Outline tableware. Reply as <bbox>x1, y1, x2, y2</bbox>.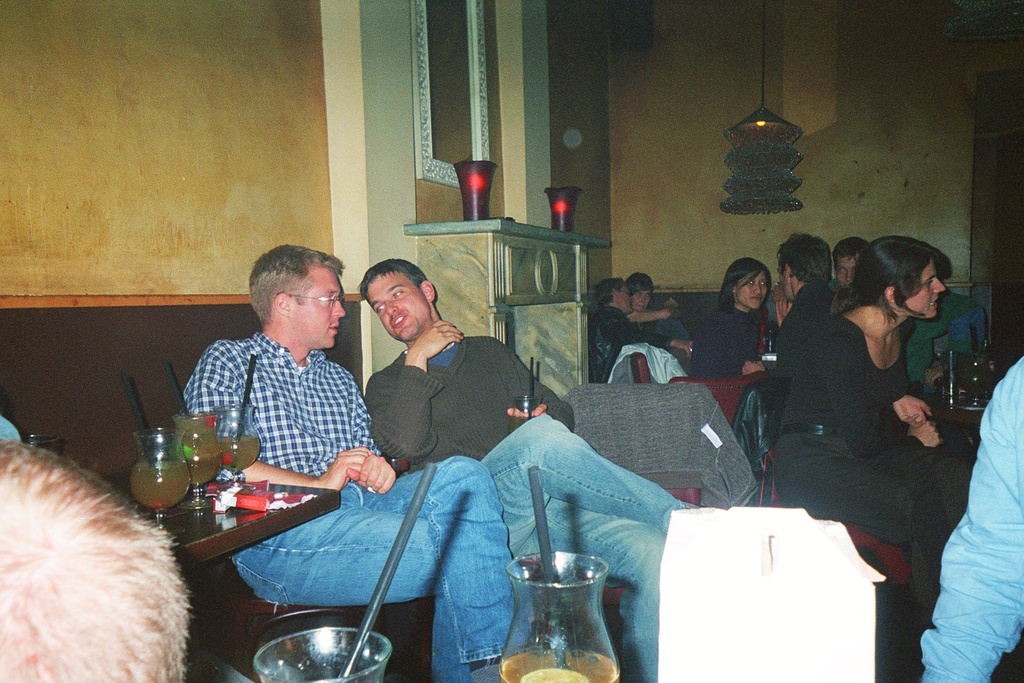
<bbox>961, 343, 999, 401</bbox>.
